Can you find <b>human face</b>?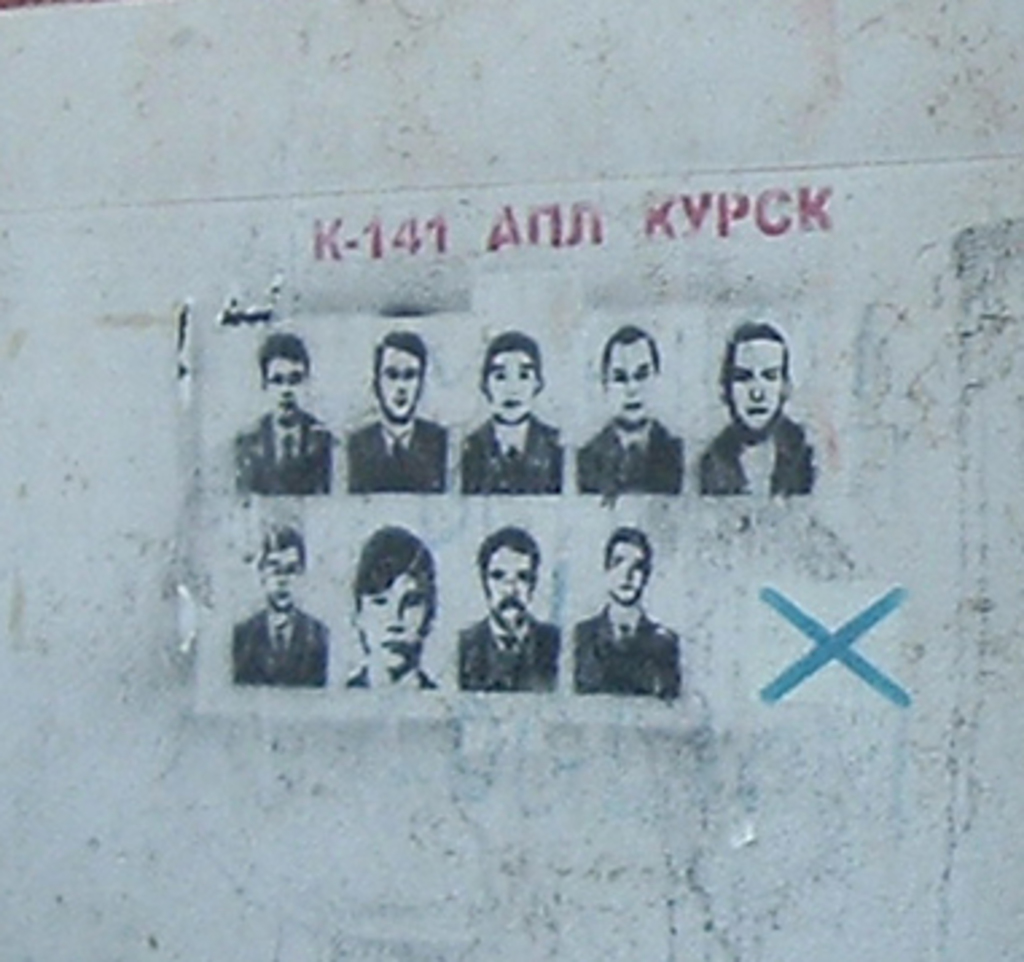
Yes, bounding box: box(728, 344, 782, 433).
